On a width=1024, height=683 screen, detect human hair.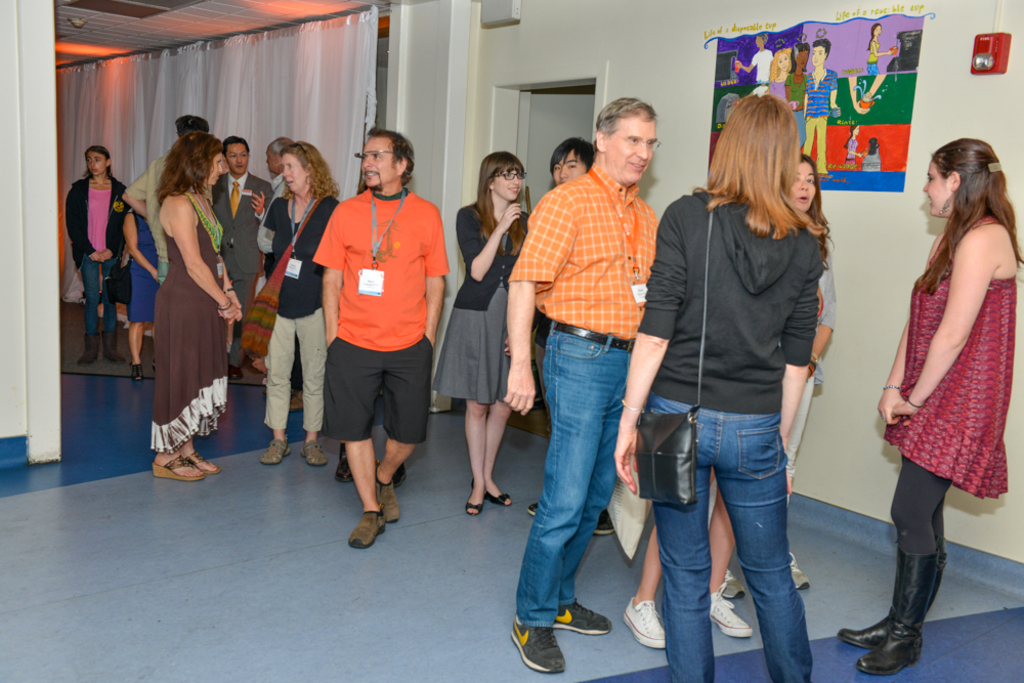
crop(156, 128, 222, 205).
